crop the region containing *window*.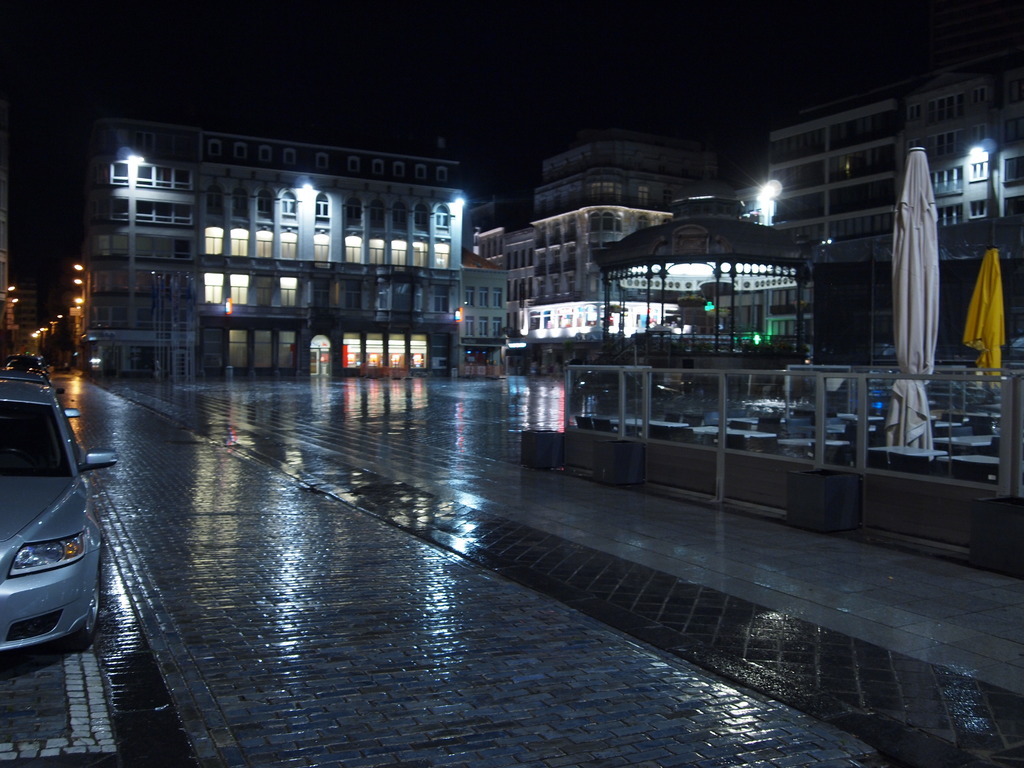
Crop region: bbox=[436, 166, 449, 184].
